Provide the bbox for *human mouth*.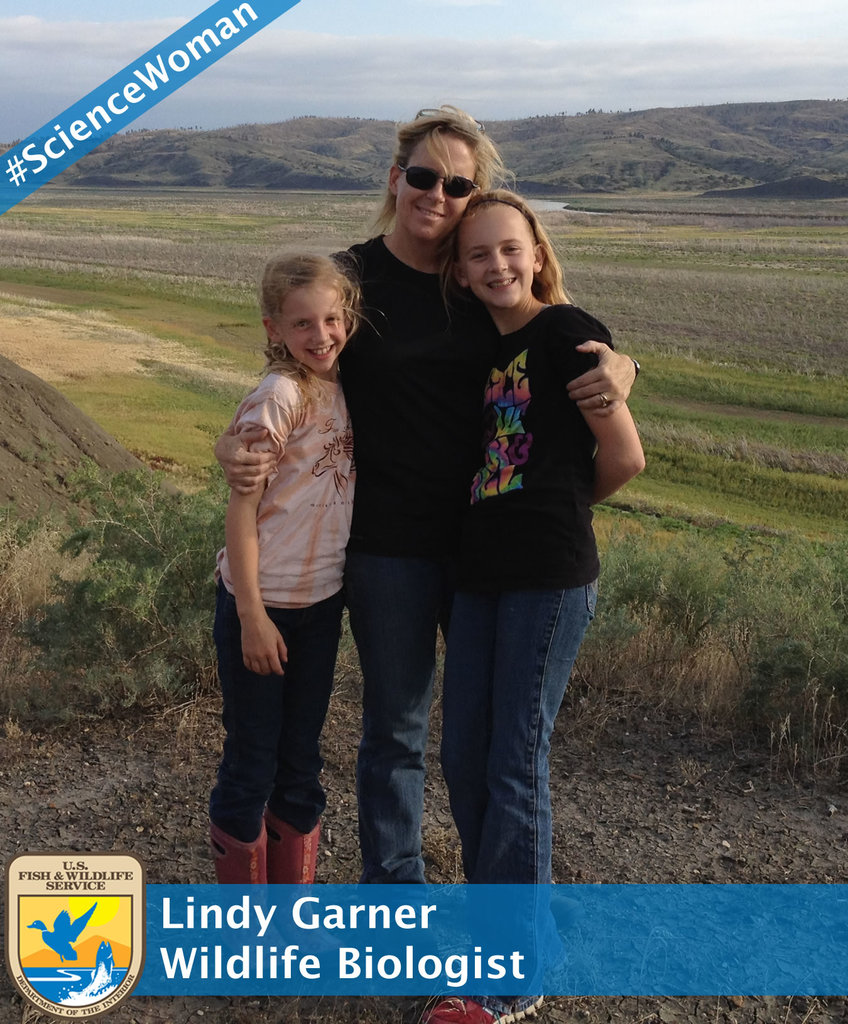
detection(301, 338, 339, 357).
